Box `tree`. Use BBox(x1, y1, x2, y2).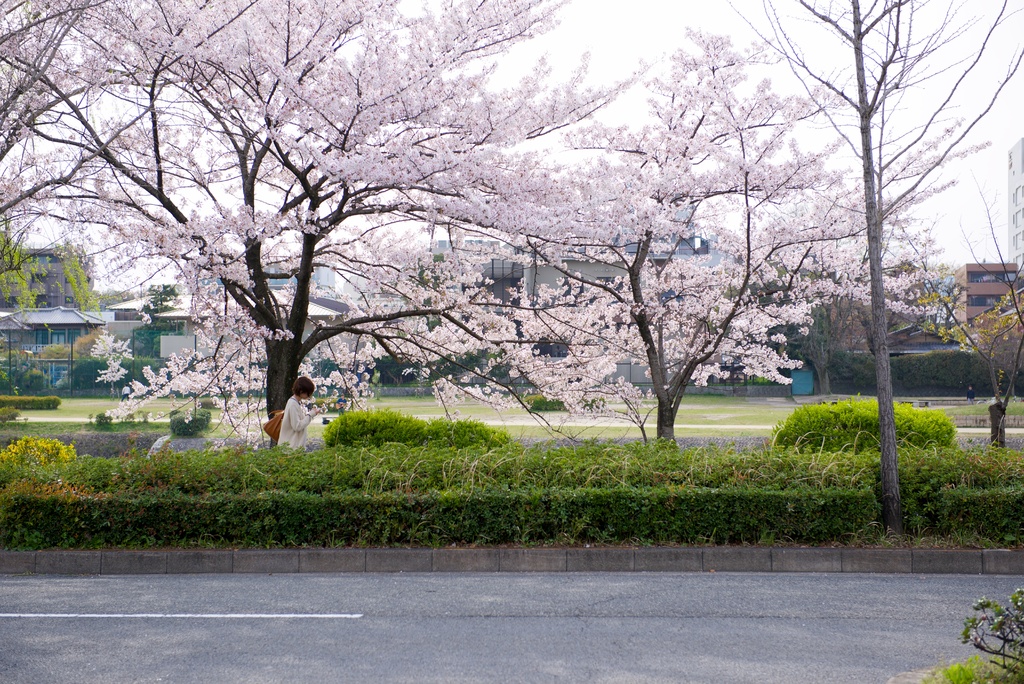
BBox(430, 6, 995, 459).
